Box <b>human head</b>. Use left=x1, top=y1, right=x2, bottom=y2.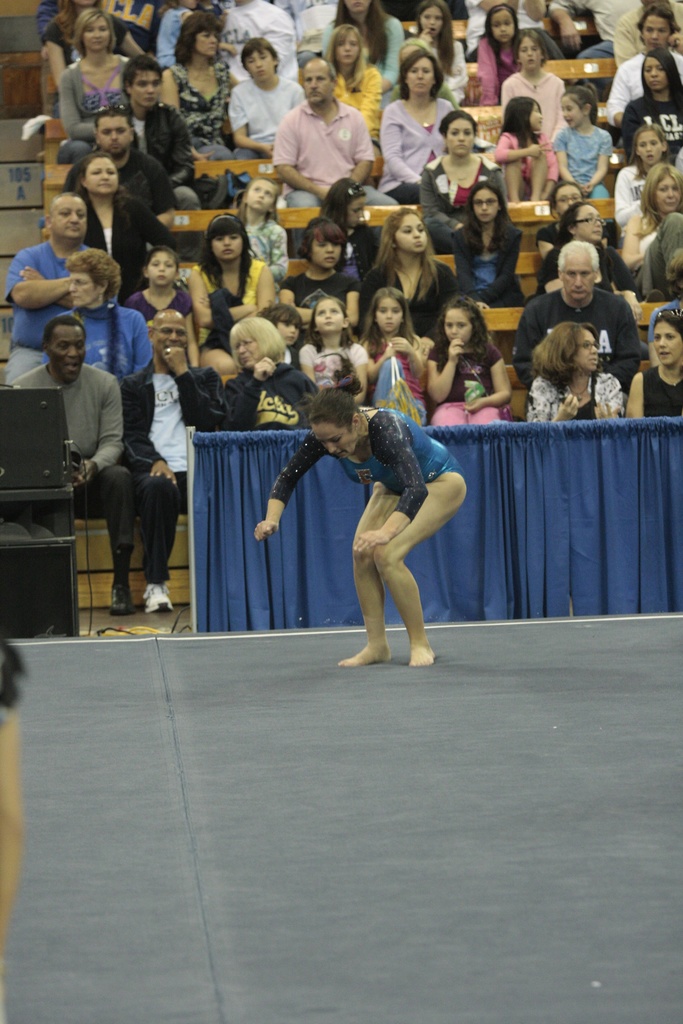
left=43, top=314, right=85, bottom=383.
